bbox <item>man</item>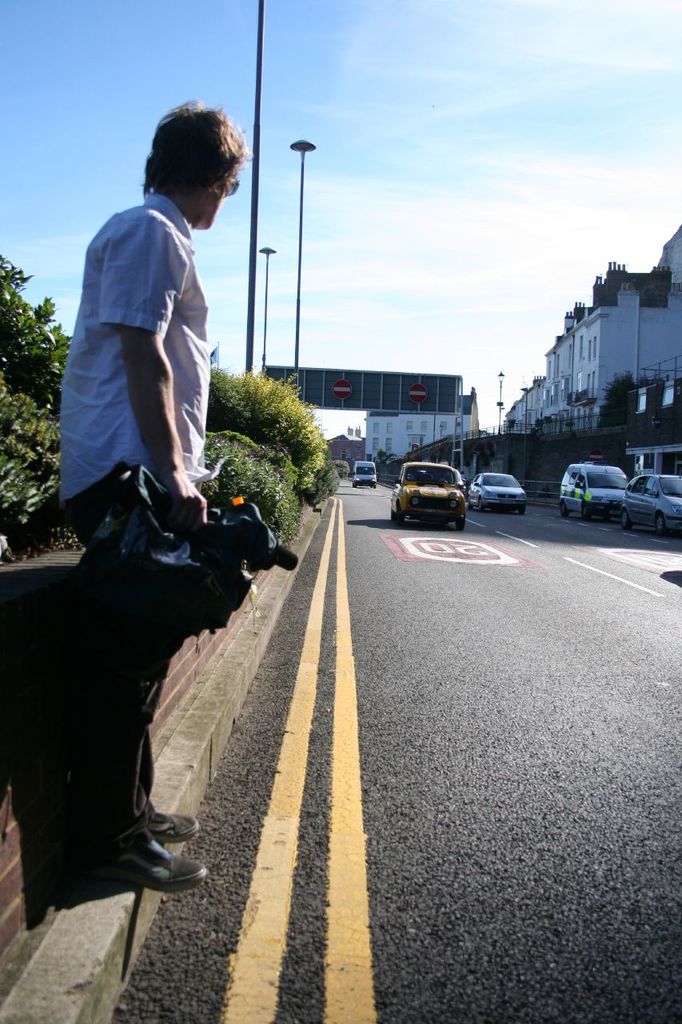
(25, 238, 252, 899)
